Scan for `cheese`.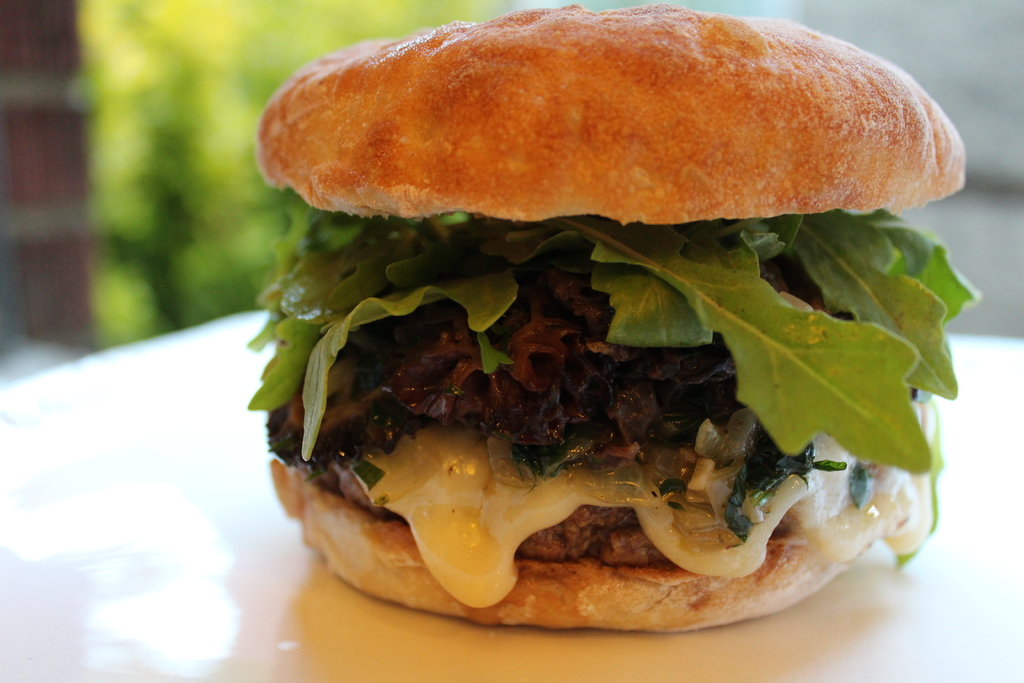
Scan result: select_region(344, 400, 927, 612).
